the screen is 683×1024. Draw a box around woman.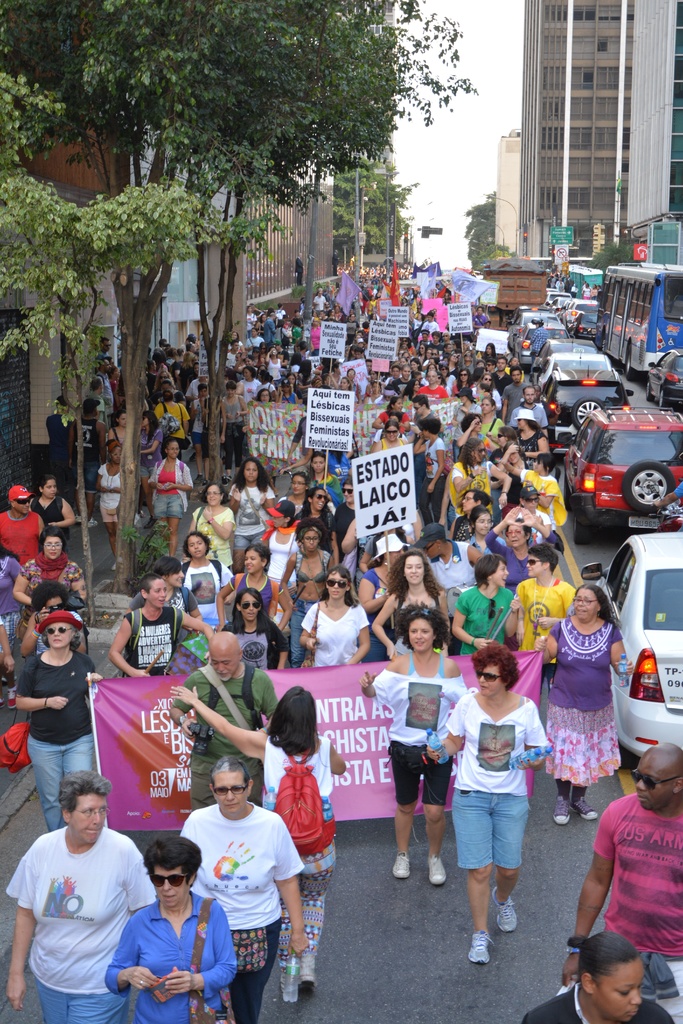
left=406, top=374, right=424, bottom=399.
